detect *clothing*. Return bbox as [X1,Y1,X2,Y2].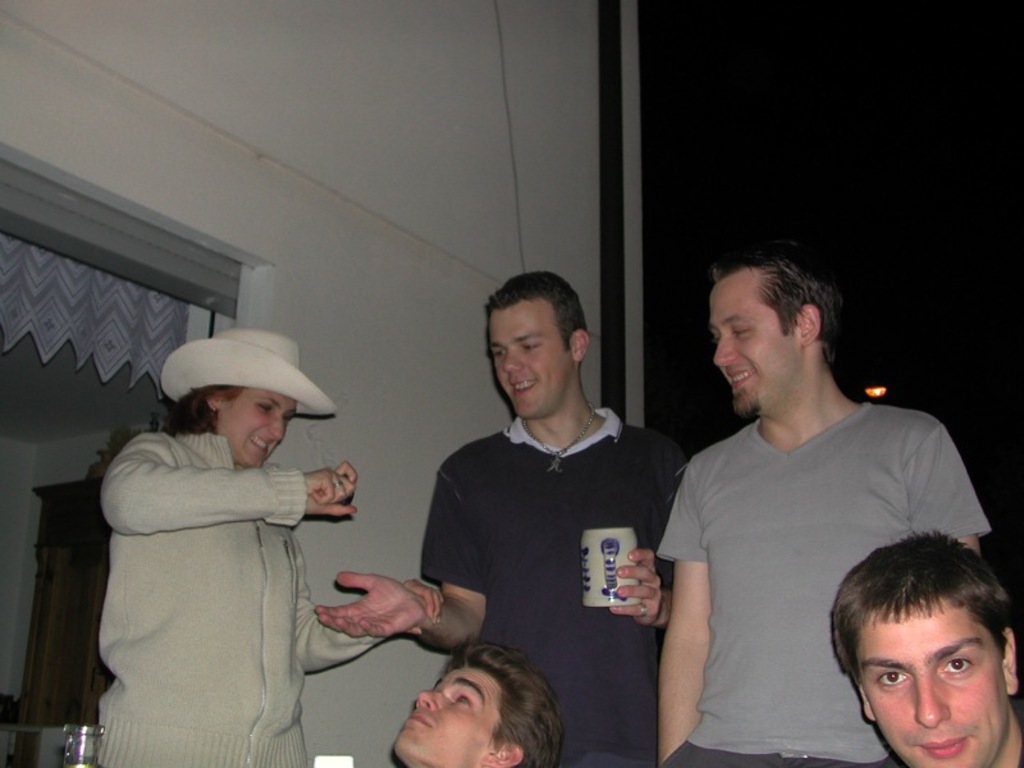
[655,388,987,767].
